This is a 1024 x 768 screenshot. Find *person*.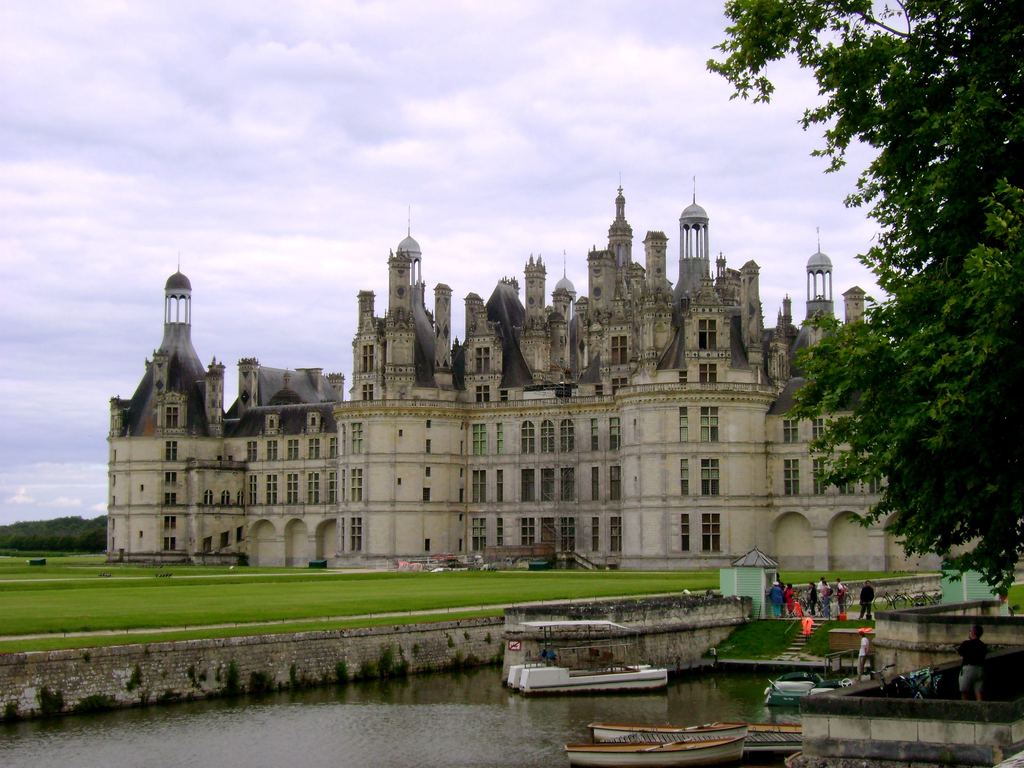
Bounding box: (863,582,876,614).
